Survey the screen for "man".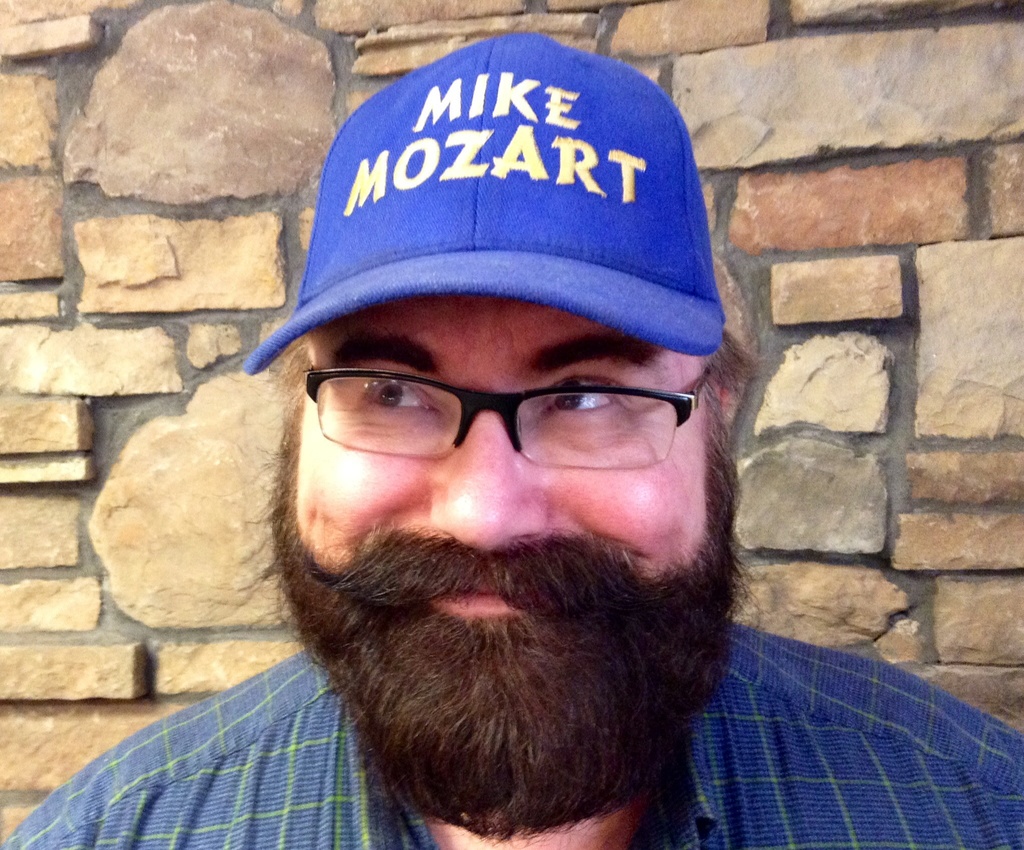
Survey found: [x1=102, y1=47, x2=859, y2=849].
